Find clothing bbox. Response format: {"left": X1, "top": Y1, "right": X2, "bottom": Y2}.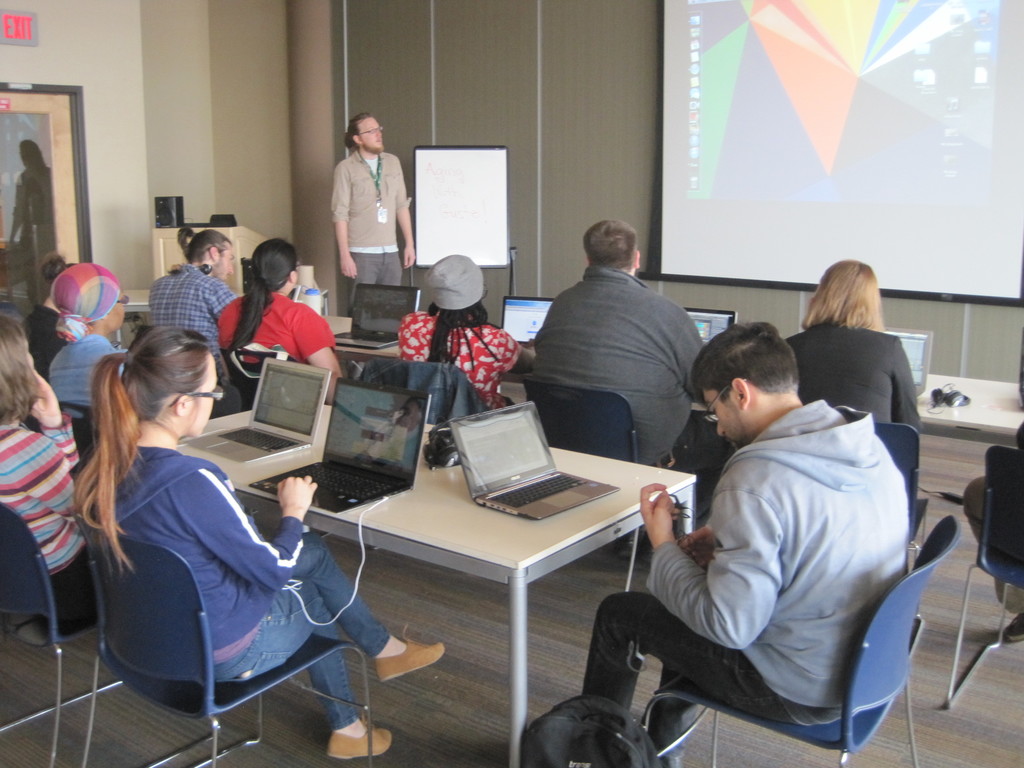
{"left": 93, "top": 436, "right": 392, "bottom": 732}.
